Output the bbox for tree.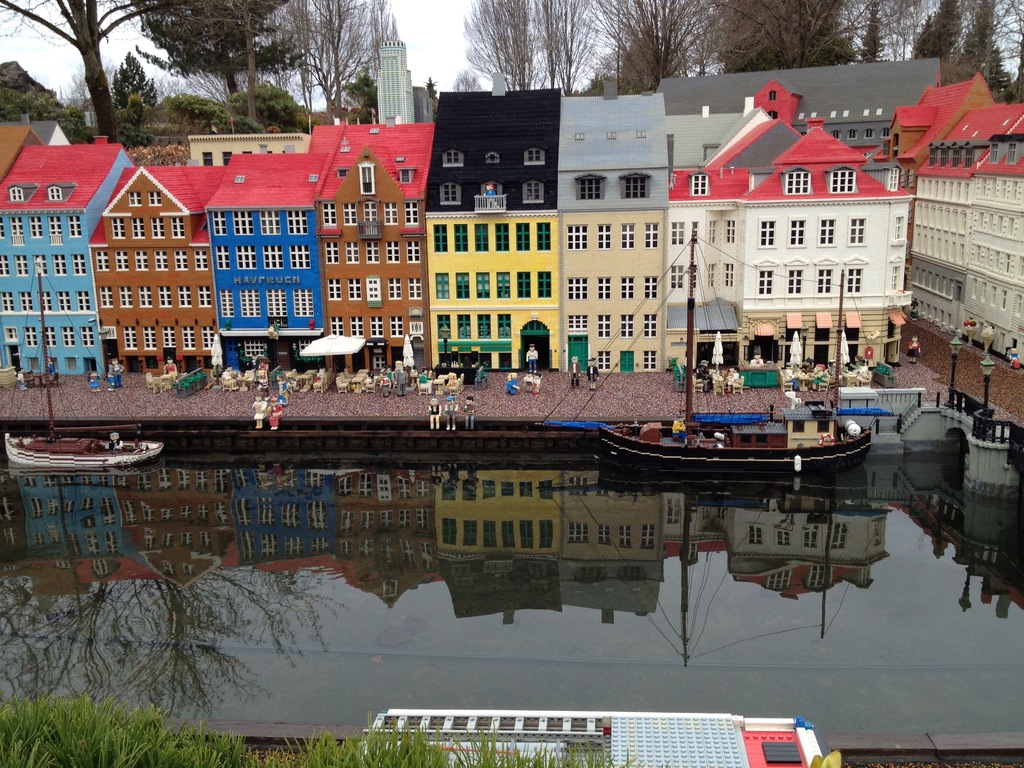
x1=536, y1=0, x2=593, y2=99.
